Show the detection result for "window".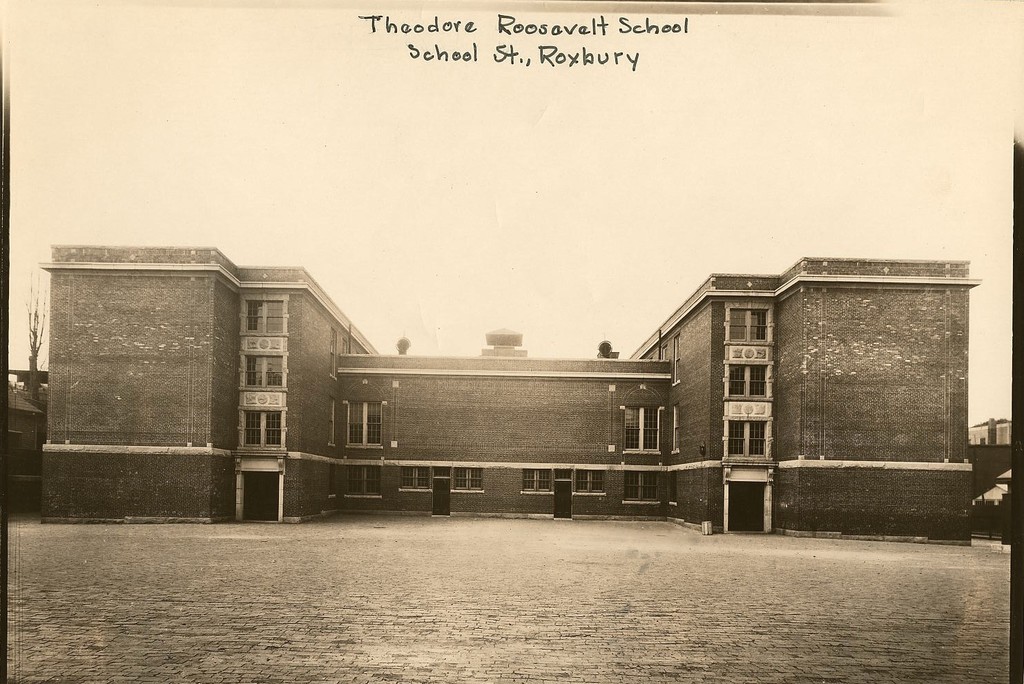
rect(669, 469, 677, 509).
